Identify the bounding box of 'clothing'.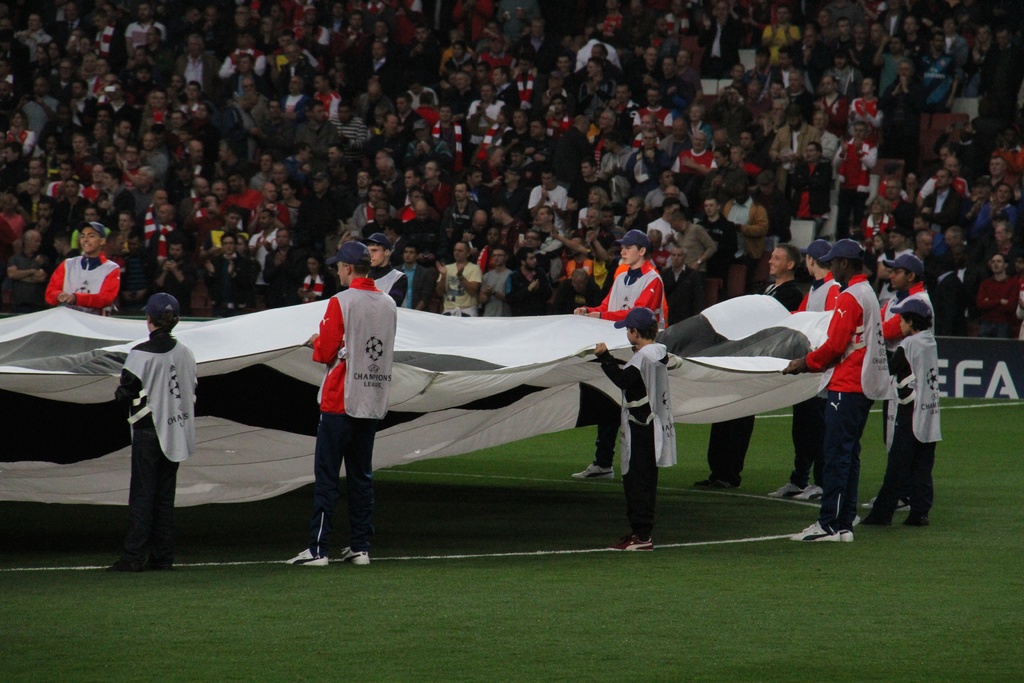
[left=227, top=184, right=271, bottom=215].
